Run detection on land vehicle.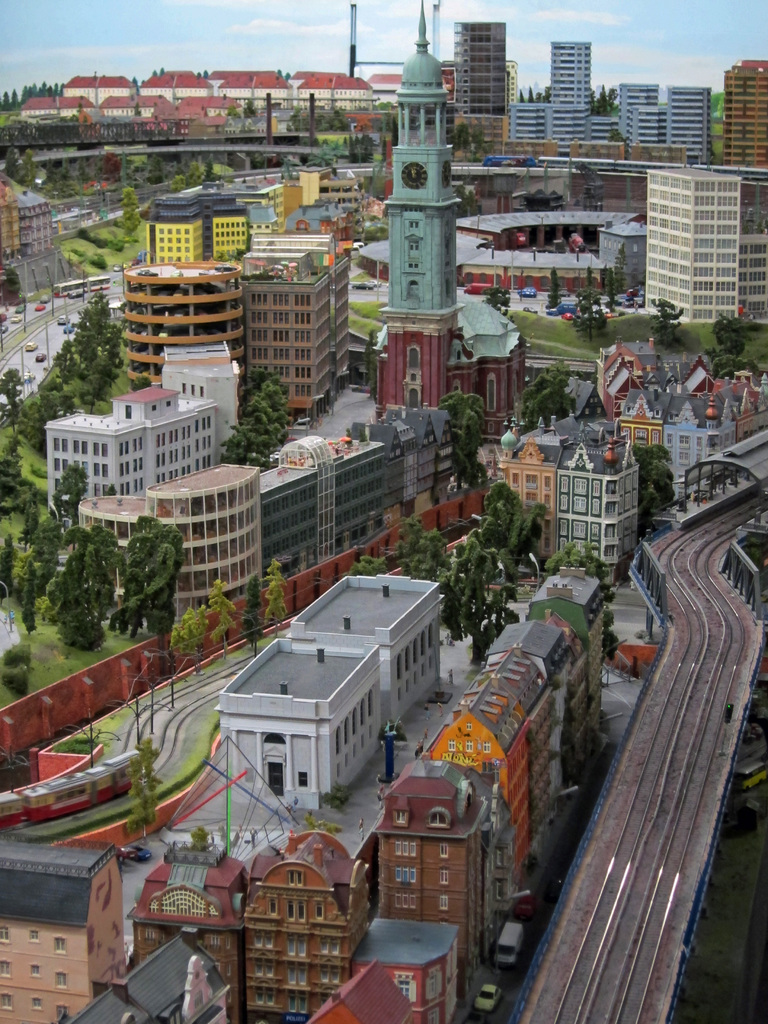
Result: box(516, 230, 527, 248).
